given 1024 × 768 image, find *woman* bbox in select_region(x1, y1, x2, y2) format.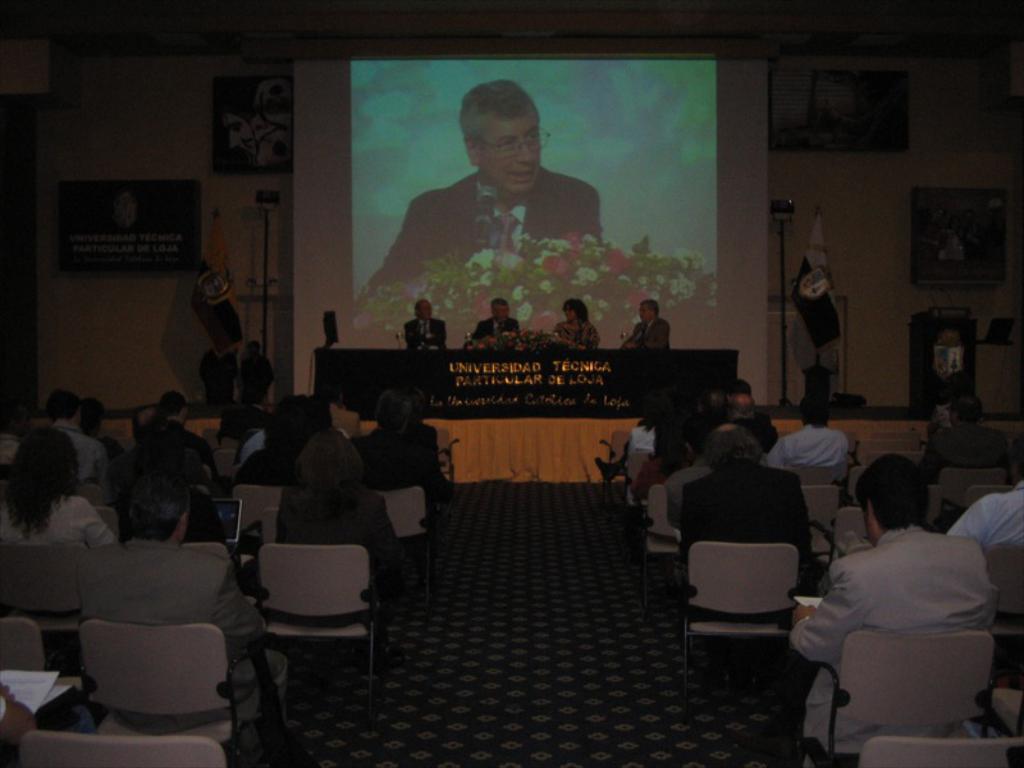
select_region(348, 390, 451, 524).
